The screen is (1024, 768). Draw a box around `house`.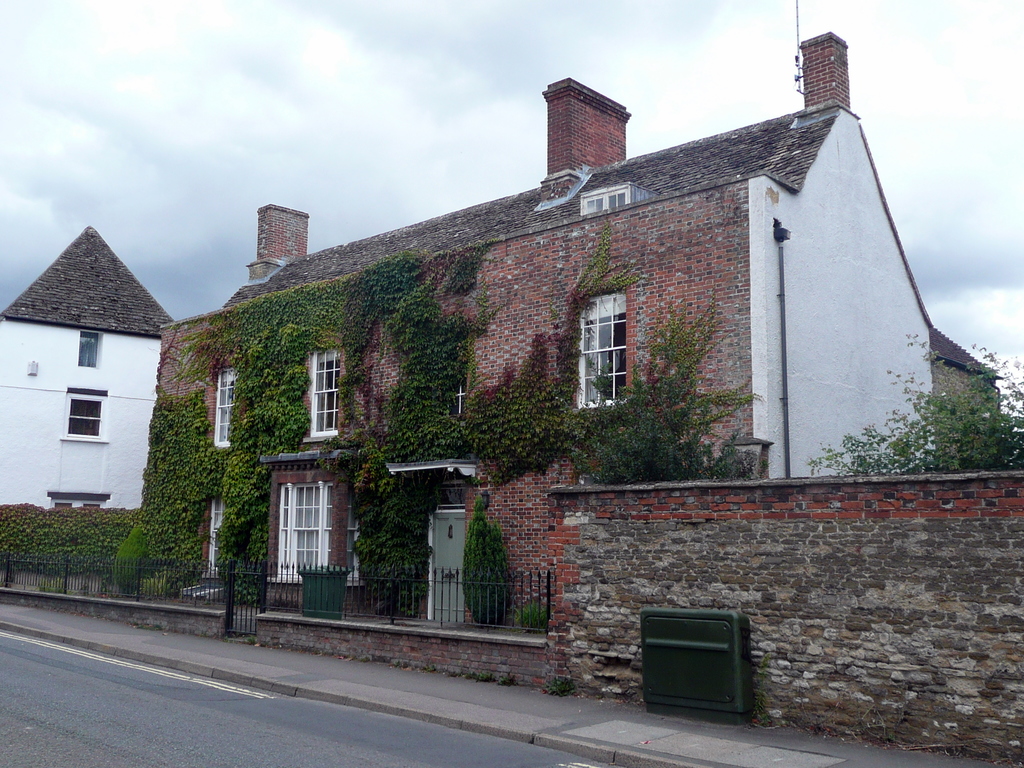
0:225:184:557.
